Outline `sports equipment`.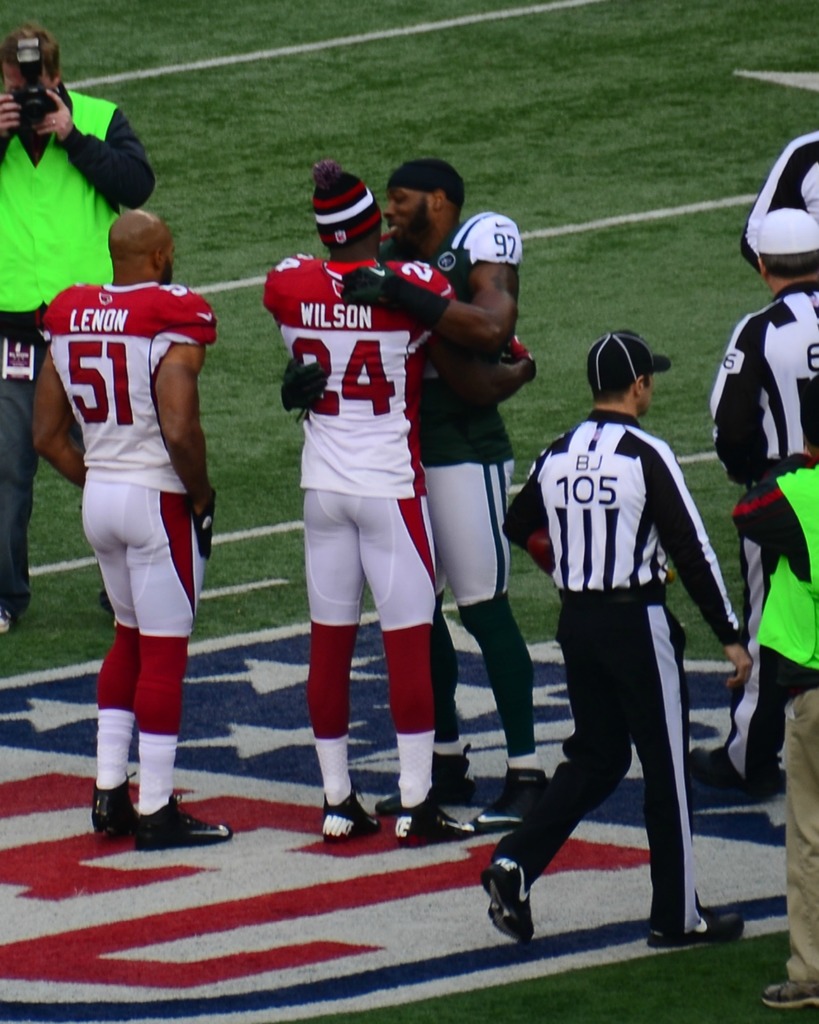
Outline: select_region(517, 524, 569, 581).
